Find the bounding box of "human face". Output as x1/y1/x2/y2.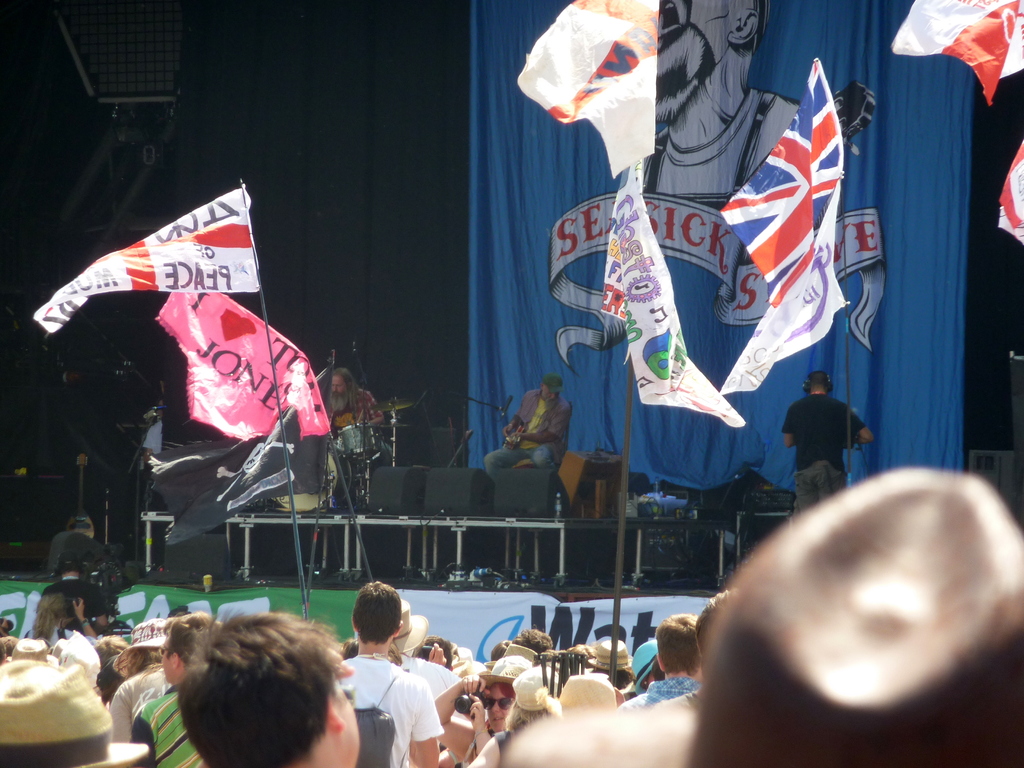
491/689/512/732.
